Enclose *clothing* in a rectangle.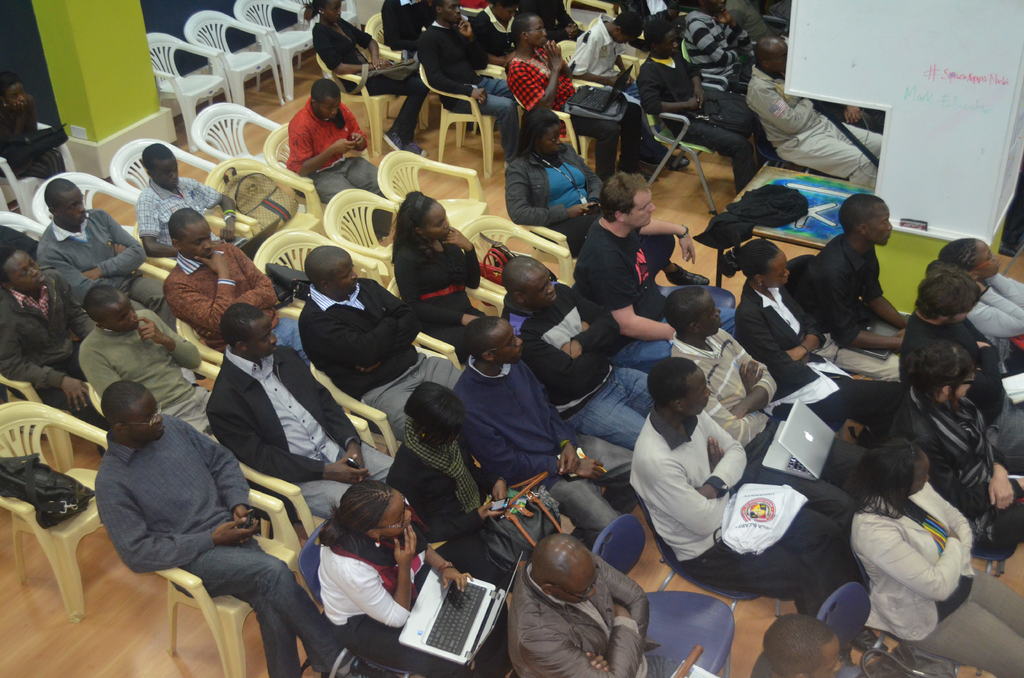
{"left": 887, "top": 385, "right": 1023, "bottom": 549}.
